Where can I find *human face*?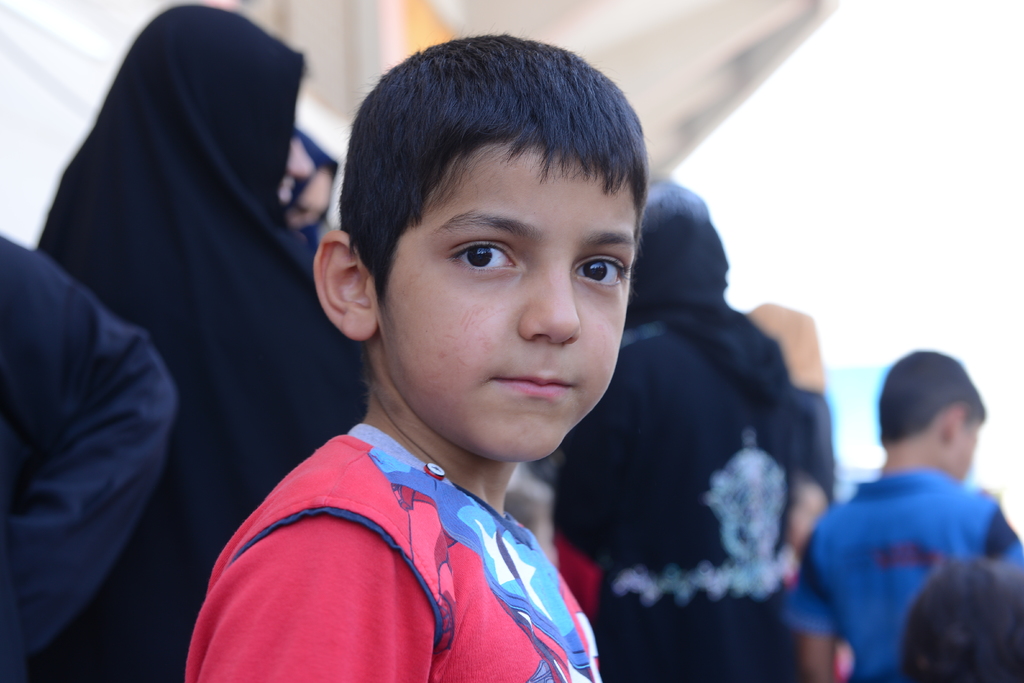
You can find it at {"left": 936, "top": 403, "right": 981, "bottom": 487}.
